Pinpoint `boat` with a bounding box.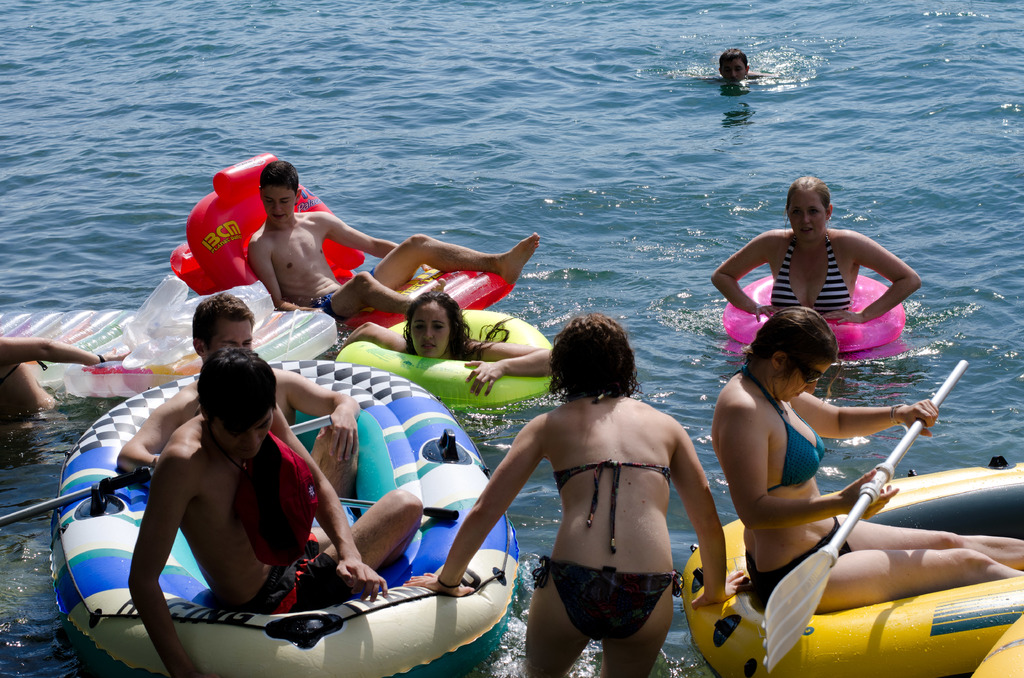
[684,467,1023,677].
